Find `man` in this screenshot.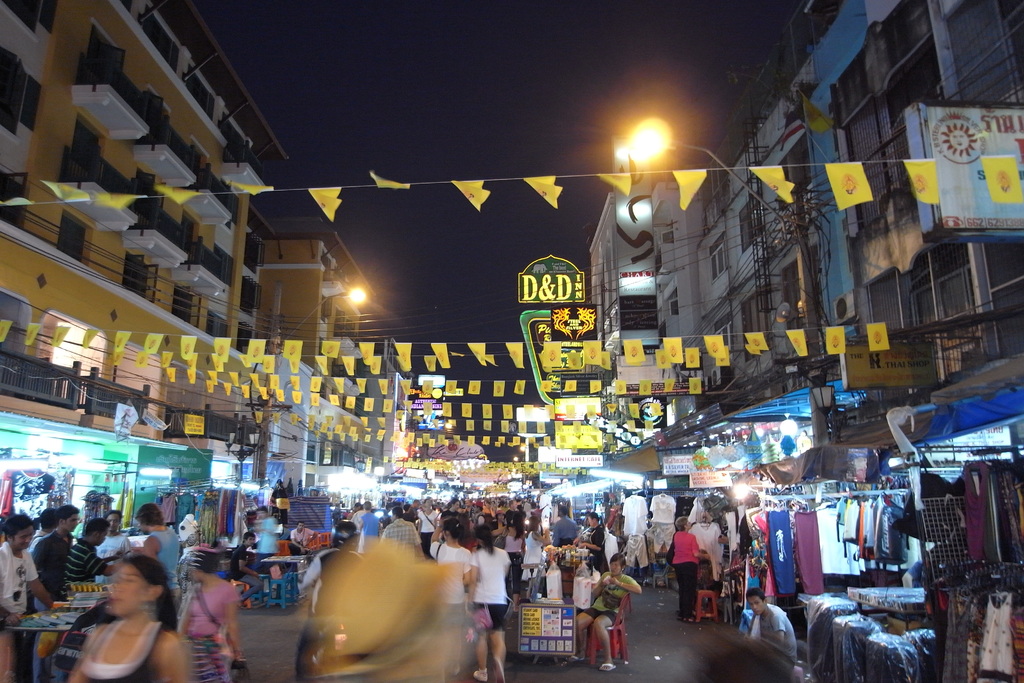
The bounding box for `man` is bbox=[33, 503, 77, 682].
